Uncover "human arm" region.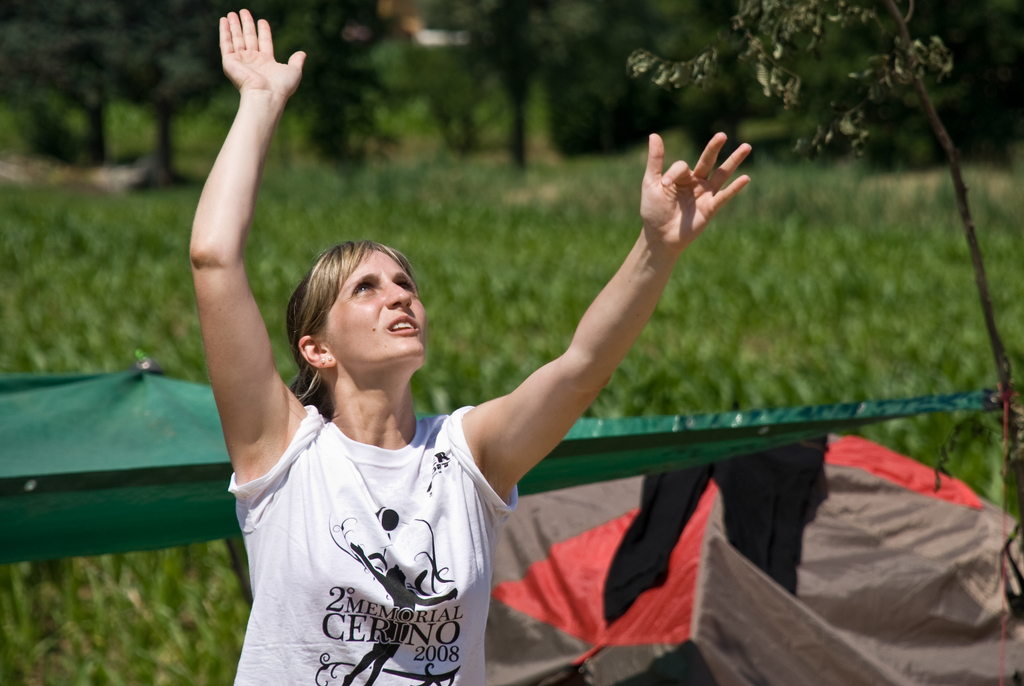
Uncovered: <box>190,9,308,442</box>.
